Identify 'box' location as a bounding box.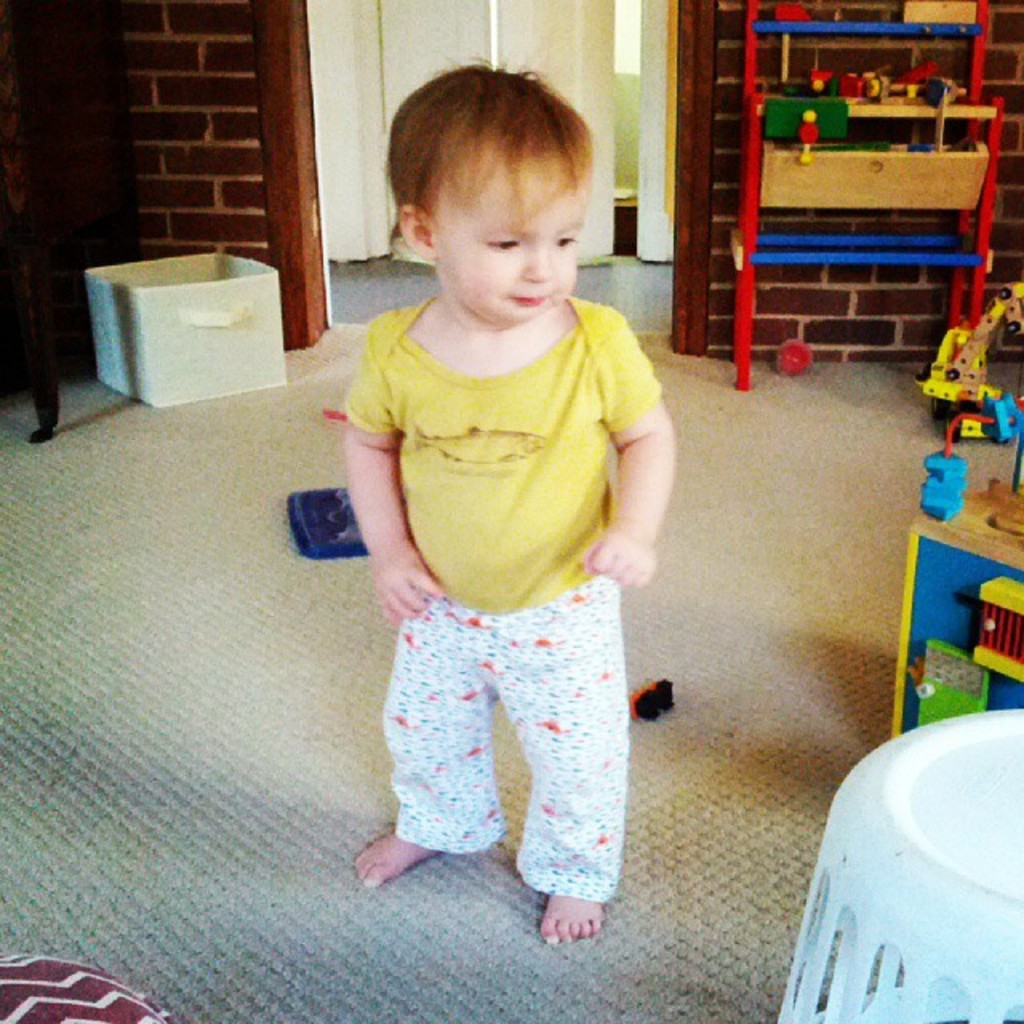
bbox=(82, 256, 285, 403).
